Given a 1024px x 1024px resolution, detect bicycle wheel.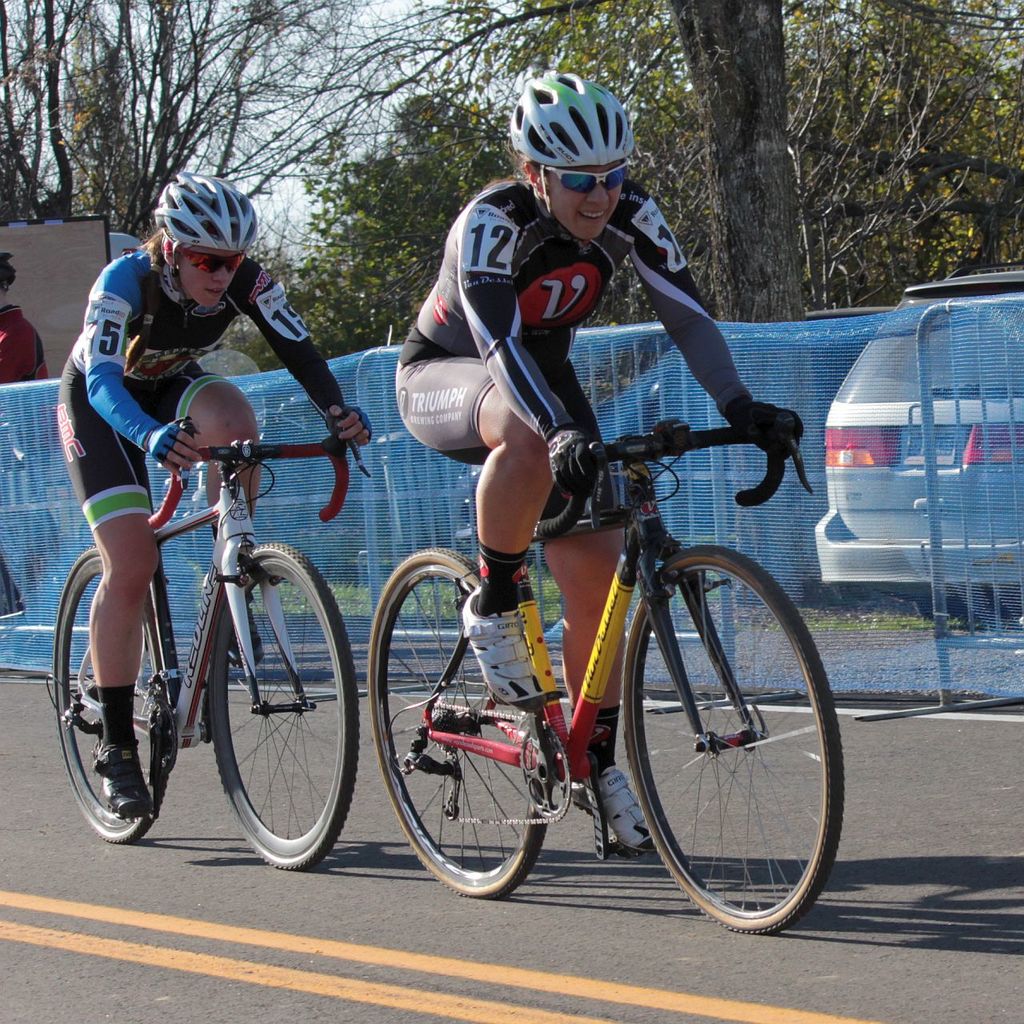
locate(367, 542, 550, 906).
